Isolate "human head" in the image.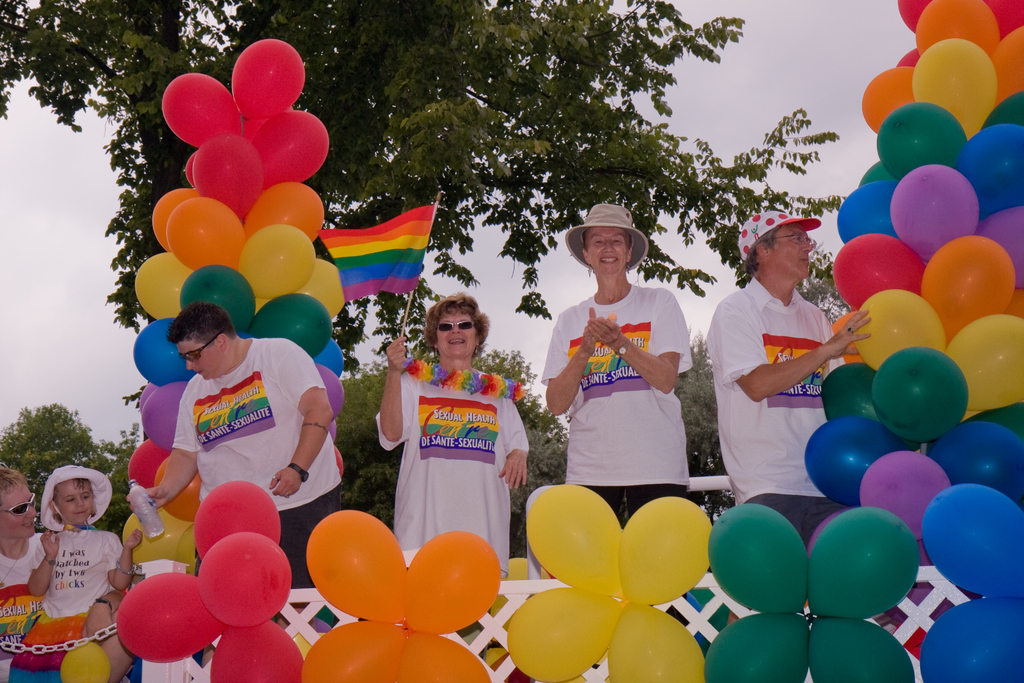
Isolated region: 45, 464, 93, 520.
